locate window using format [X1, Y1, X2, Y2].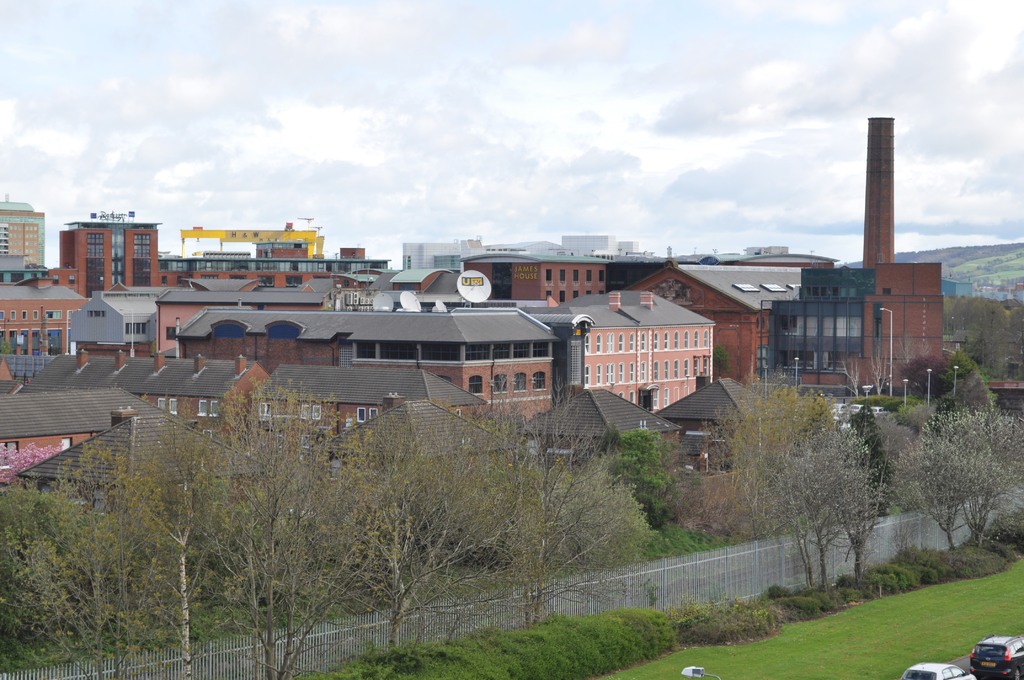
[881, 287, 895, 296].
